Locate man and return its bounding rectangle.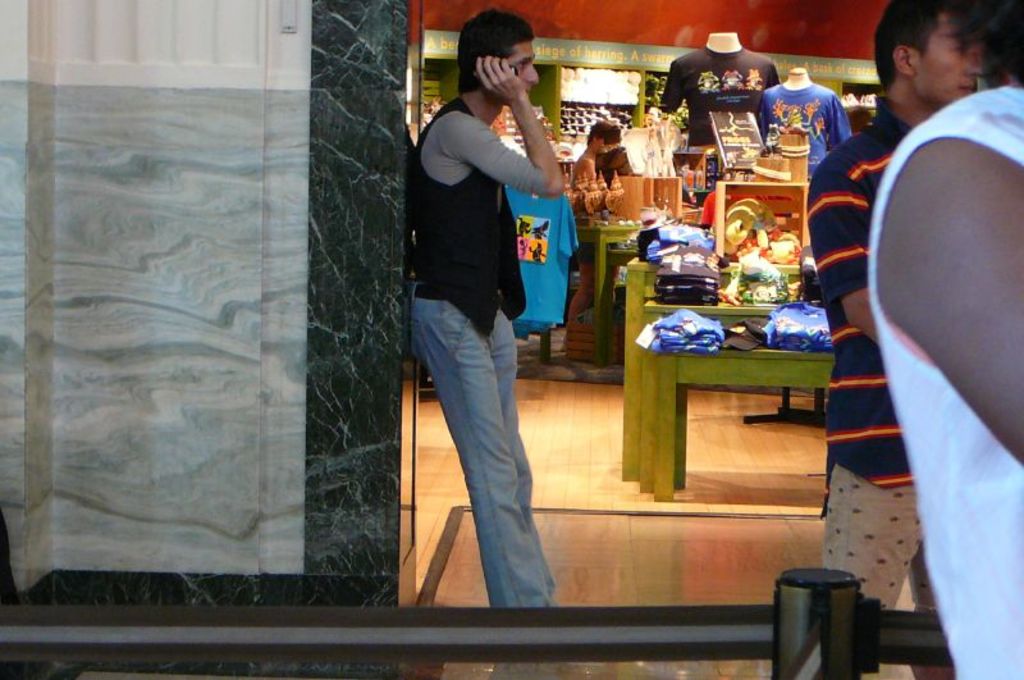
806 0 983 679.
